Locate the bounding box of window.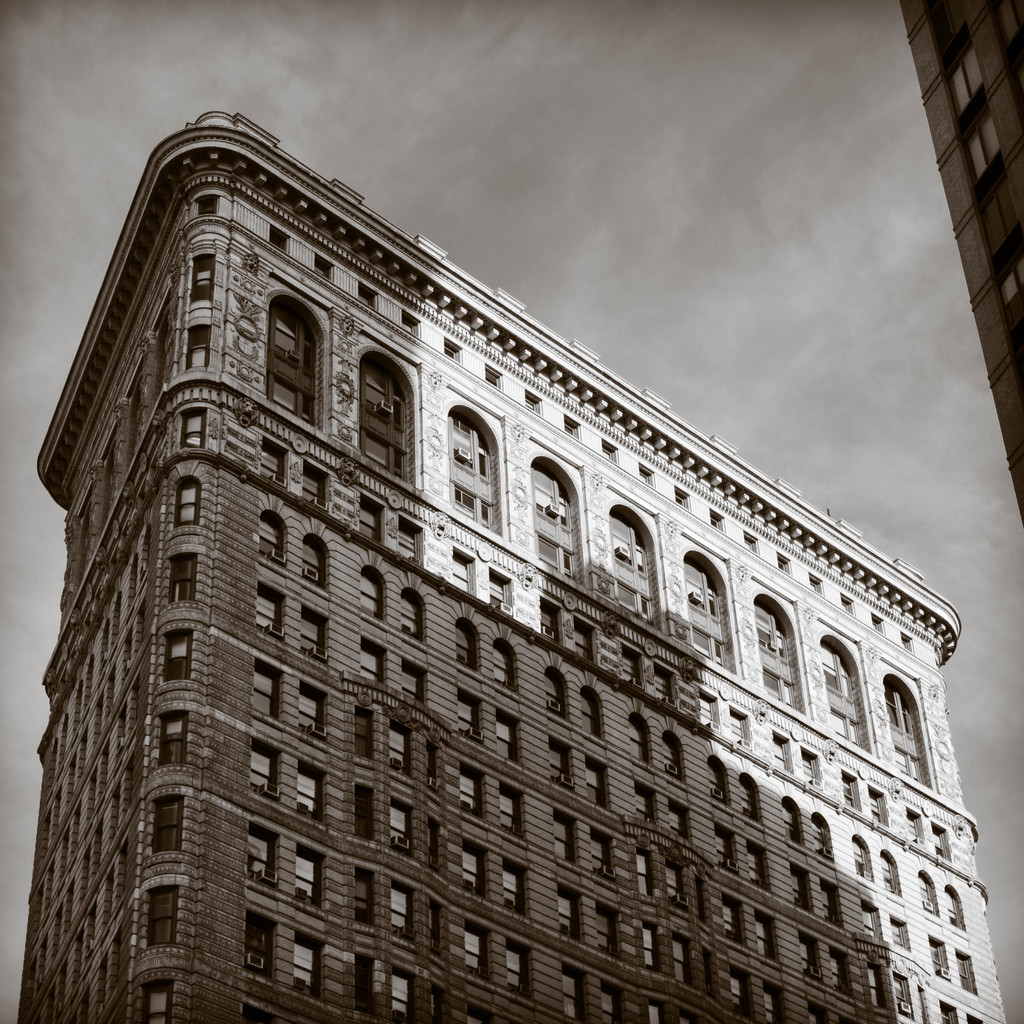
Bounding box: BBox(586, 757, 614, 806).
